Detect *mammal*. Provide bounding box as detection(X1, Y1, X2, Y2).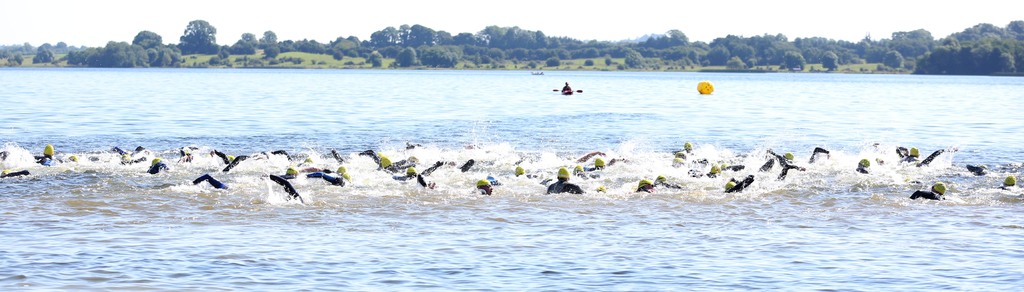
detection(996, 177, 1012, 191).
